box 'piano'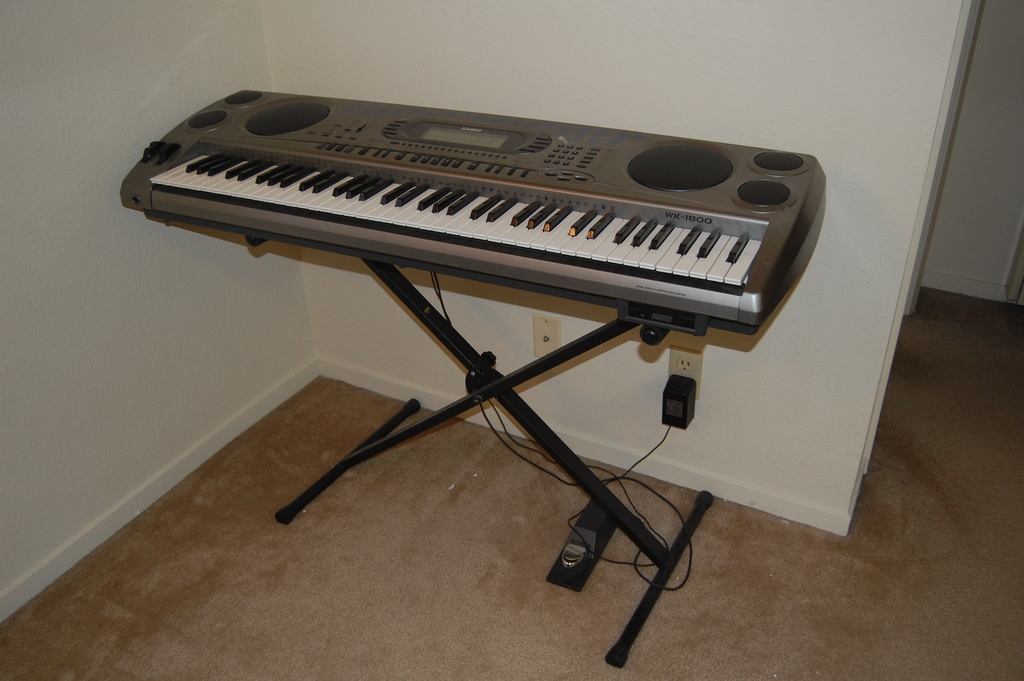
bbox=(119, 87, 829, 671)
